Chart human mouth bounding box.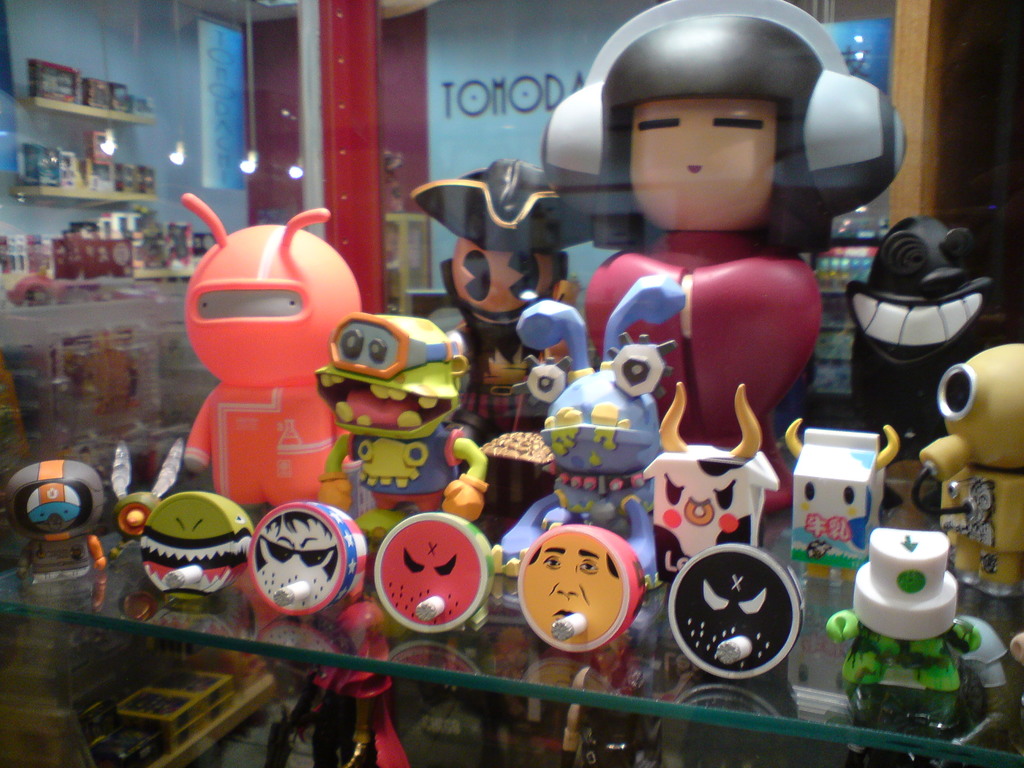
Charted: box=[557, 607, 571, 620].
